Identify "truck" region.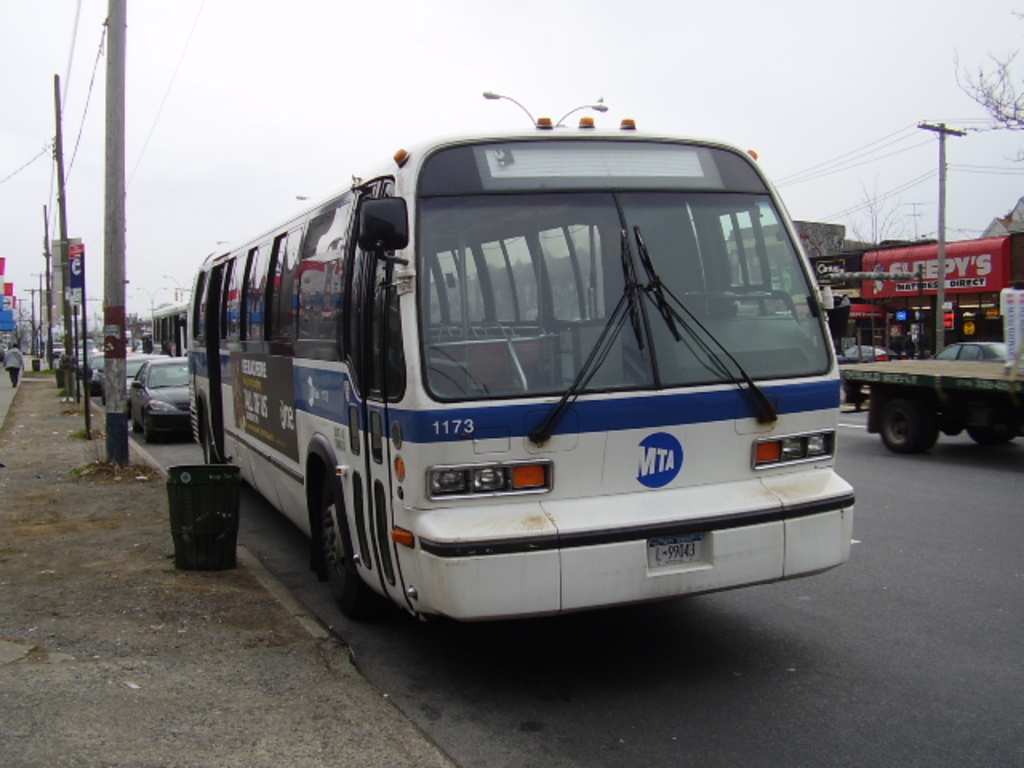
Region: 832, 338, 1022, 456.
